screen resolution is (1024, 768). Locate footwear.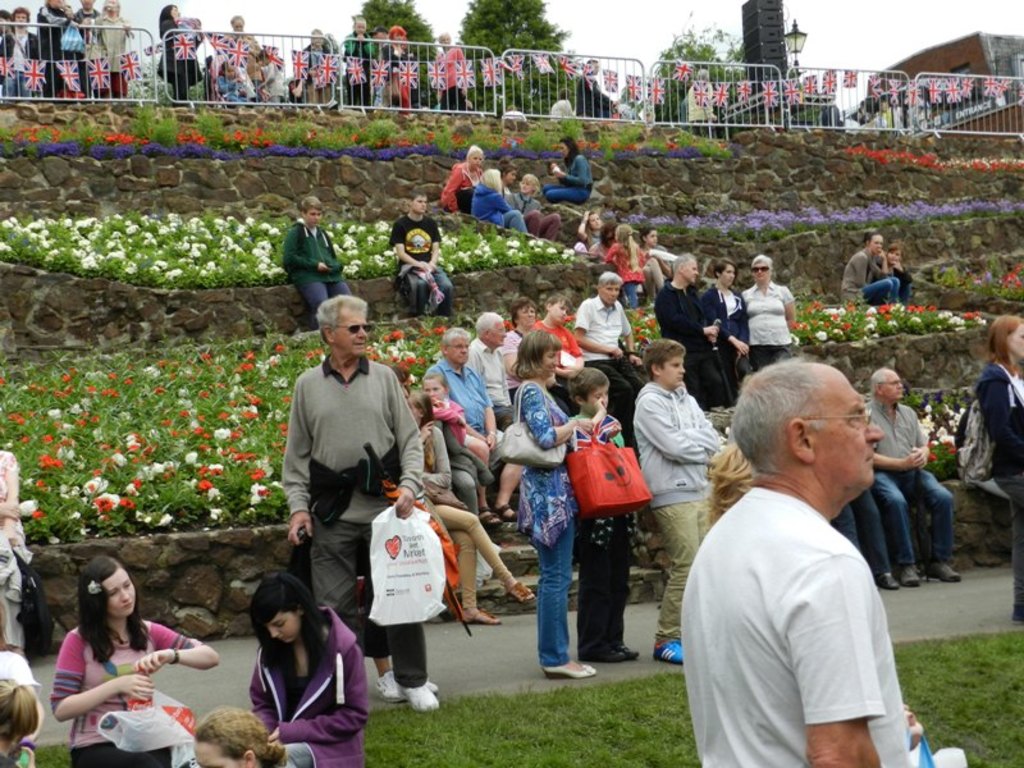
(x1=402, y1=680, x2=433, y2=708).
